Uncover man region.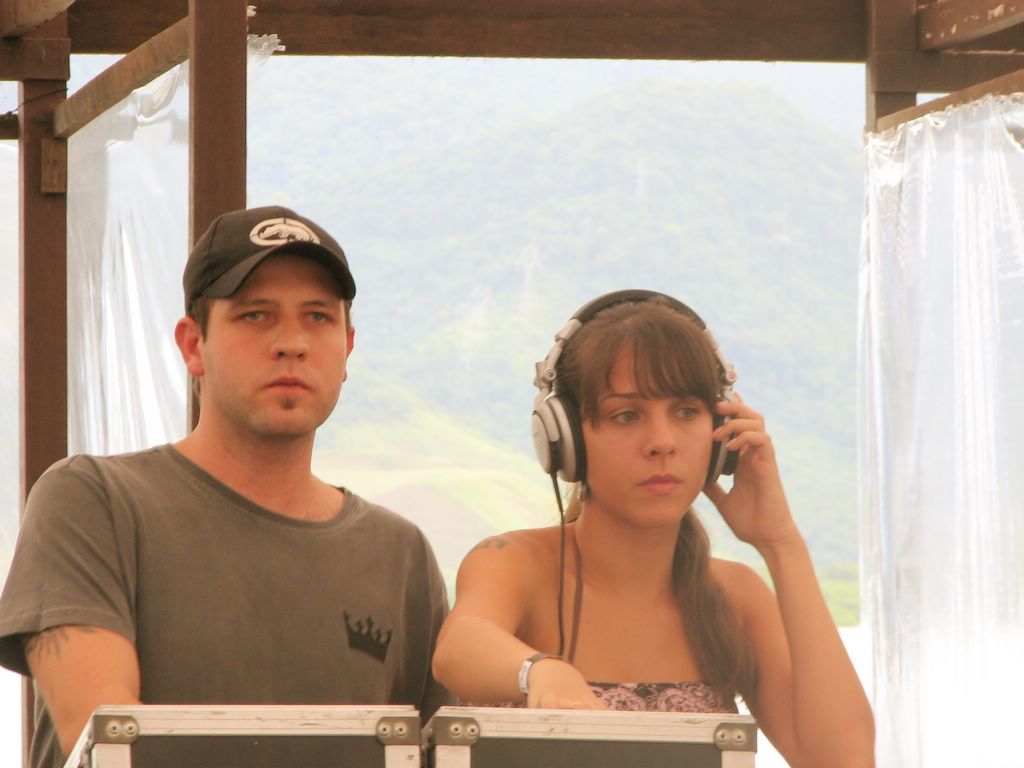
Uncovered: select_region(12, 201, 479, 741).
